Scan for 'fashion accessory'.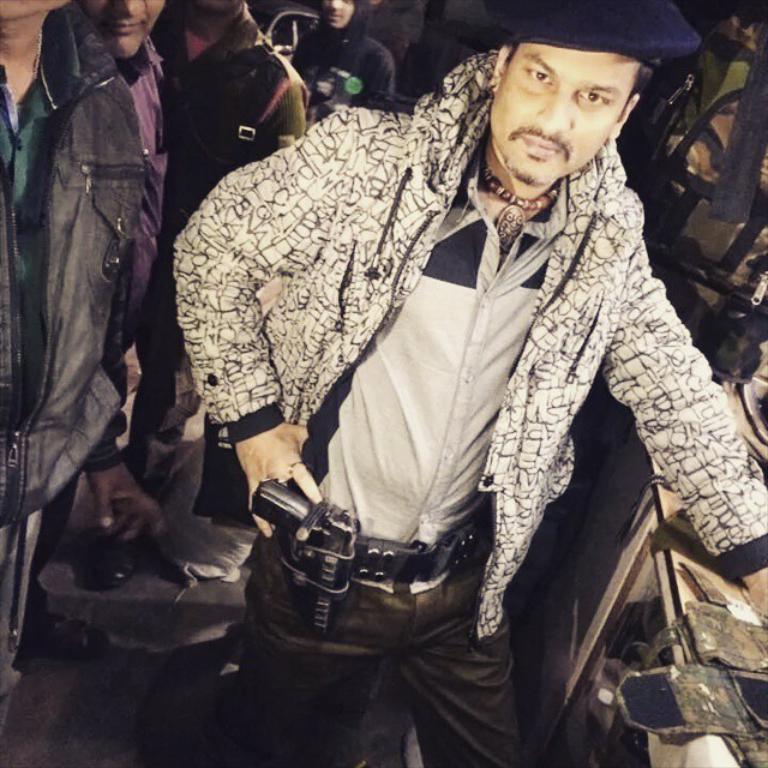
Scan result: <box>488,0,704,64</box>.
